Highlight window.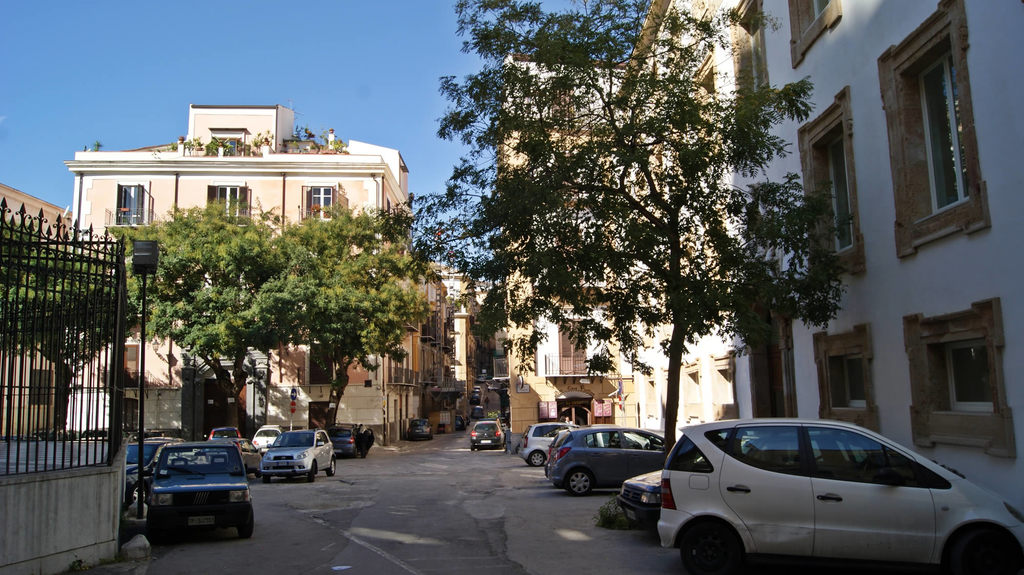
Highlighted region: [789, 0, 844, 70].
